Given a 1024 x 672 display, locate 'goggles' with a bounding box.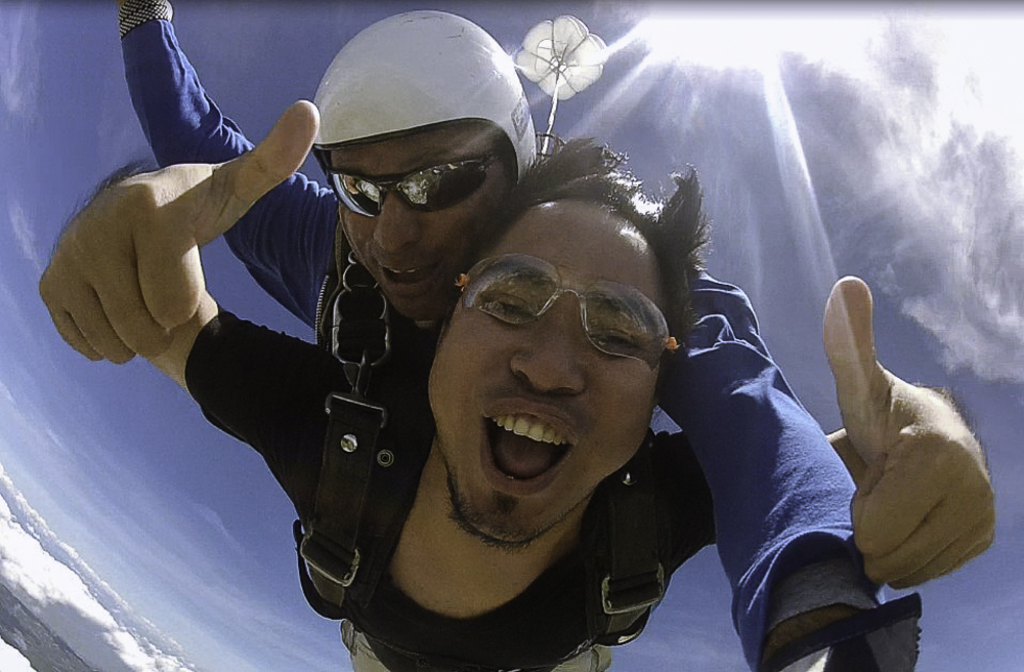
Located: (323,149,509,215).
